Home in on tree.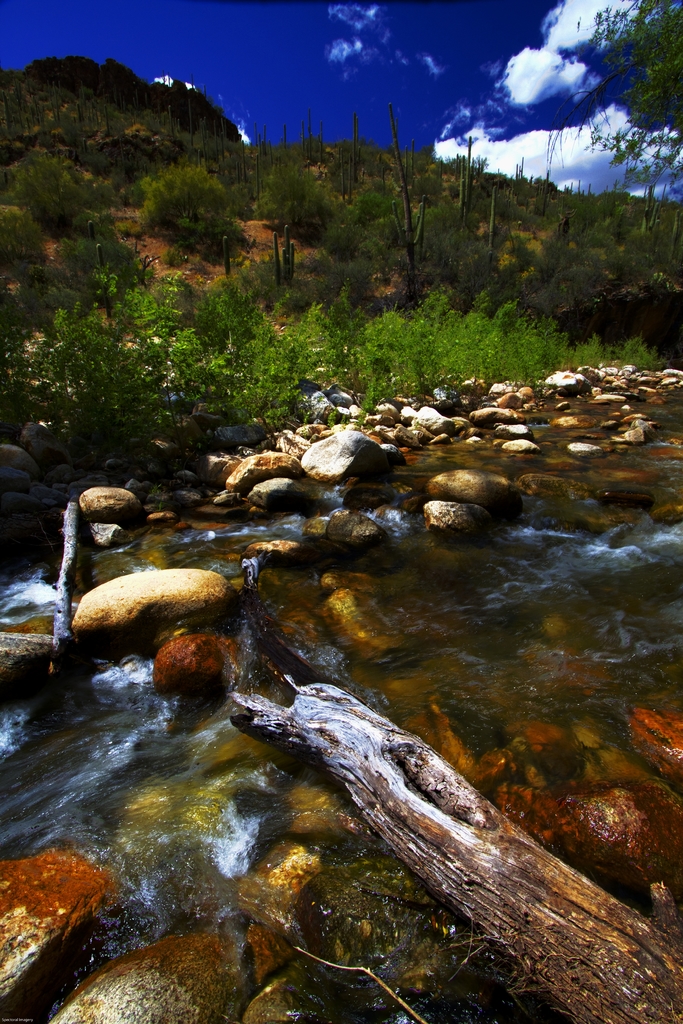
Homed in at left=8, top=157, right=85, bottom=222.
